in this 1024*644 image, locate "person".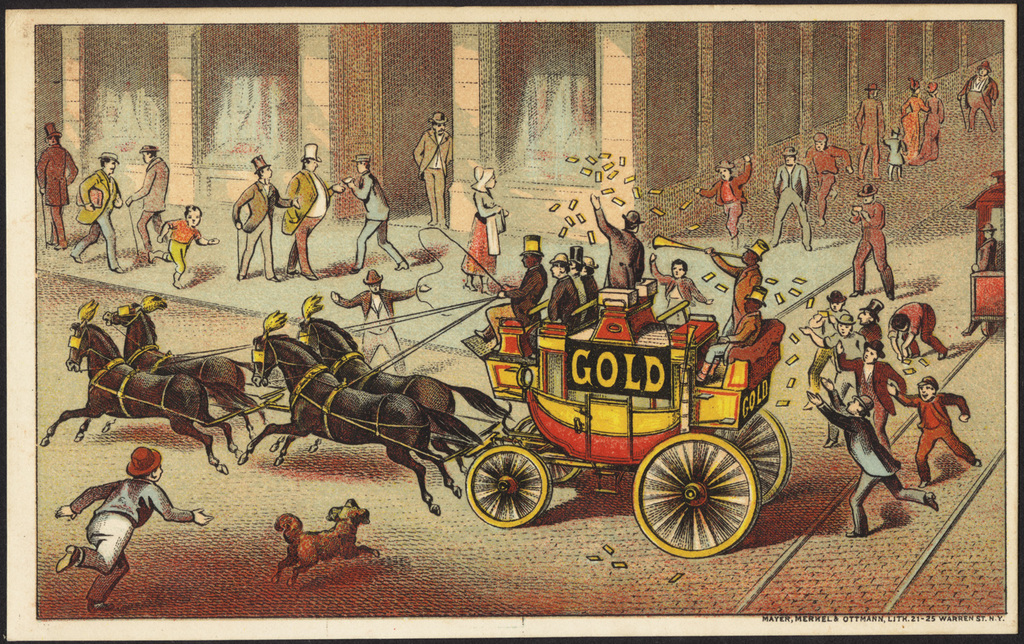
Bounding box: 344, 152, 411, 272.
